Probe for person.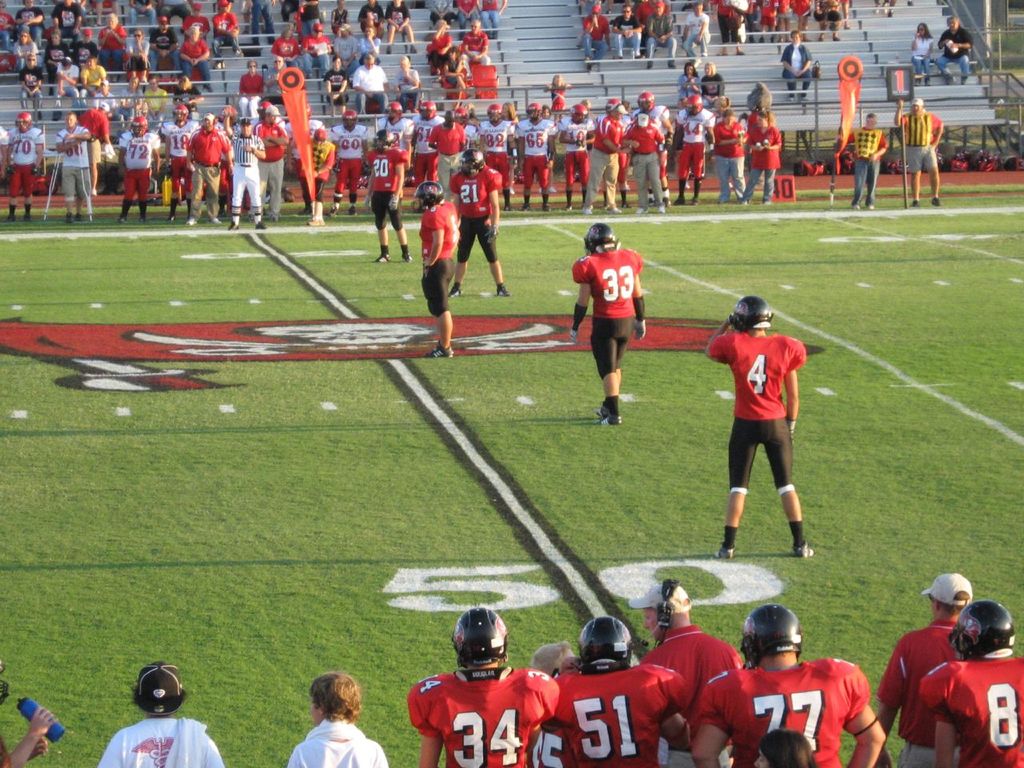
Probe result: <box>892,100,942,206</box>.
